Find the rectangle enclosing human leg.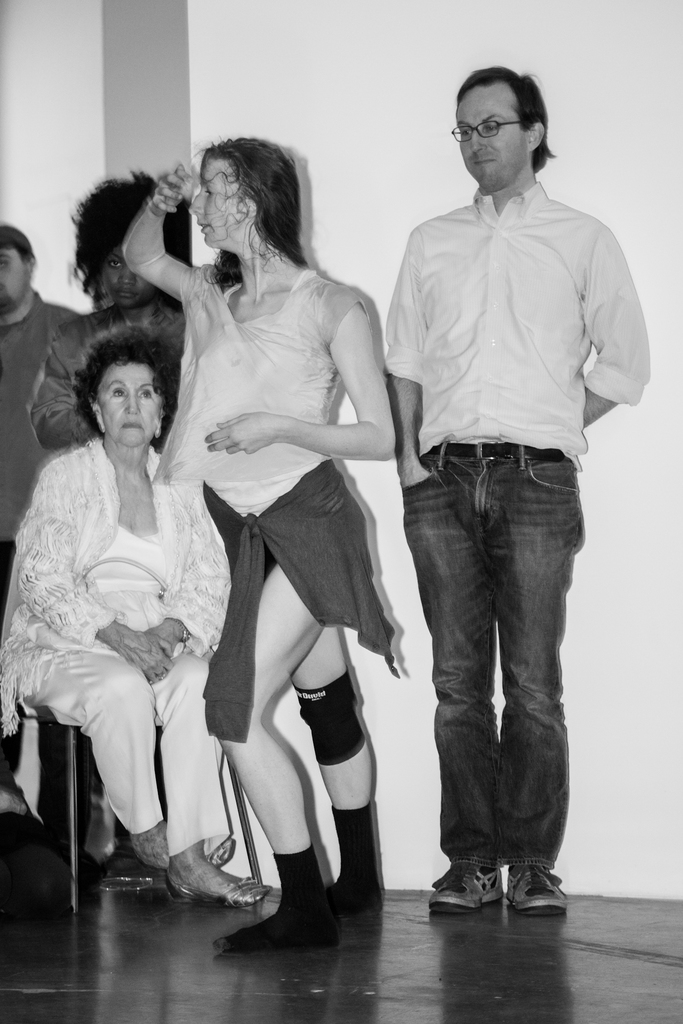
bbox=[203, 536, 317, 948].
